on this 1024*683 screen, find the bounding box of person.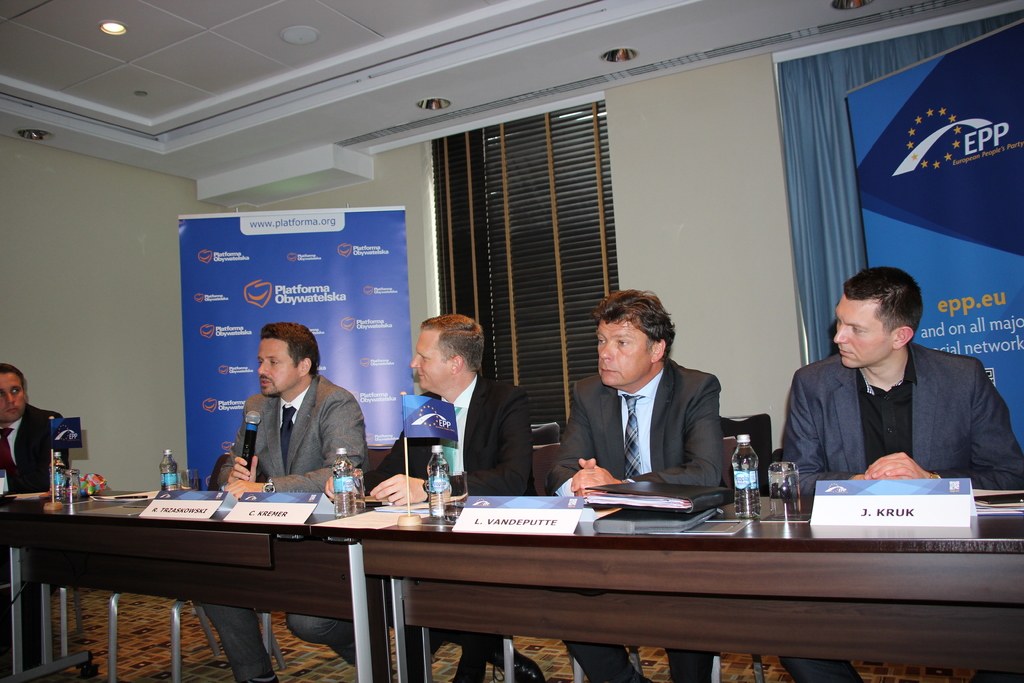
Bounding box: 552:289:733:682.
